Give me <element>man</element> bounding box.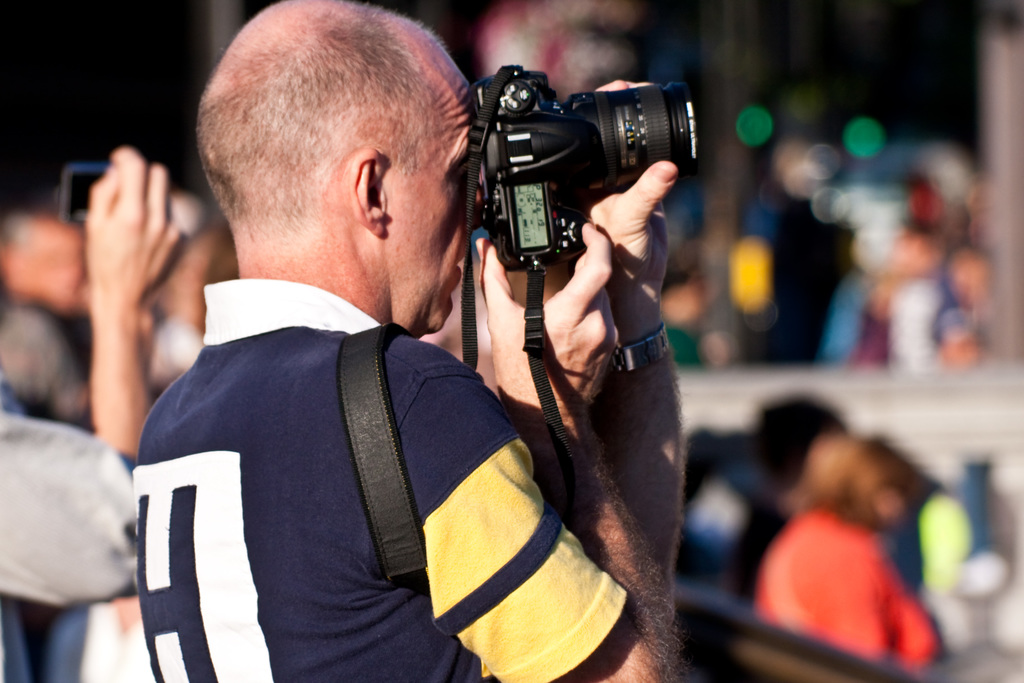
locate(0, 206, 95, 424).
